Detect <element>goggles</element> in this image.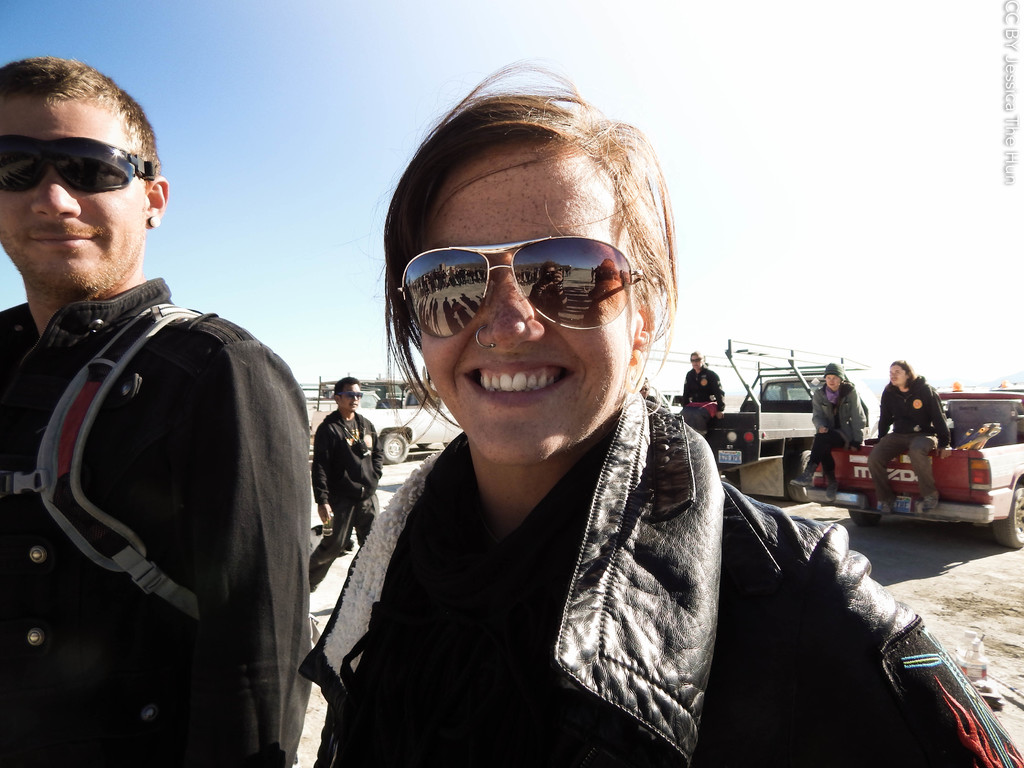
Detection: detection(333, 389, 362, 400).
